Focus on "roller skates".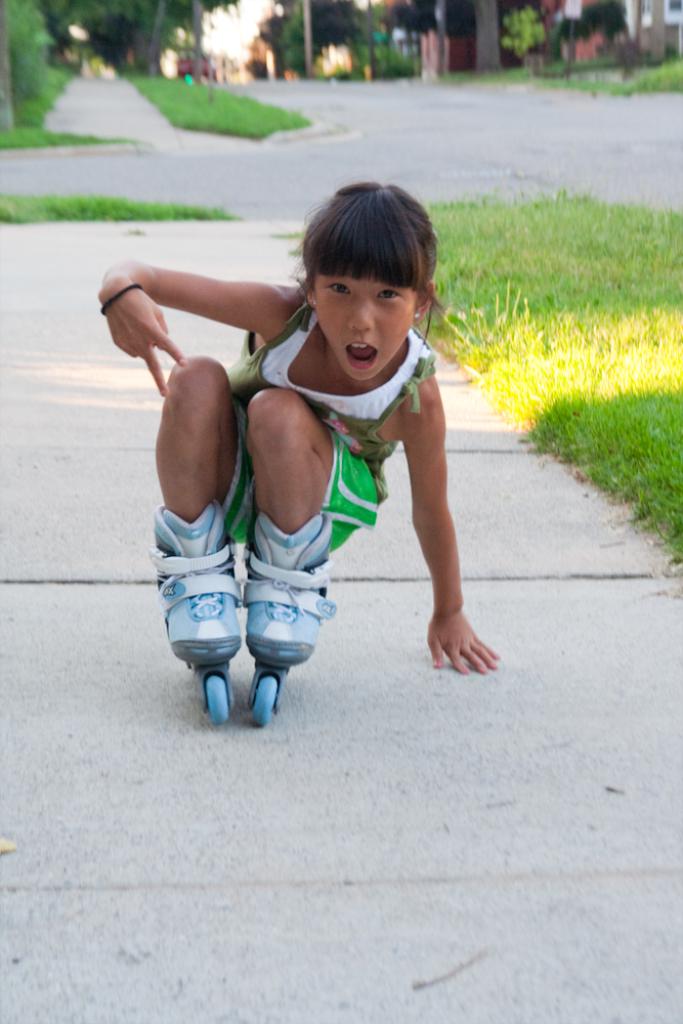
Focused at region(243, 514, 337, 735).
